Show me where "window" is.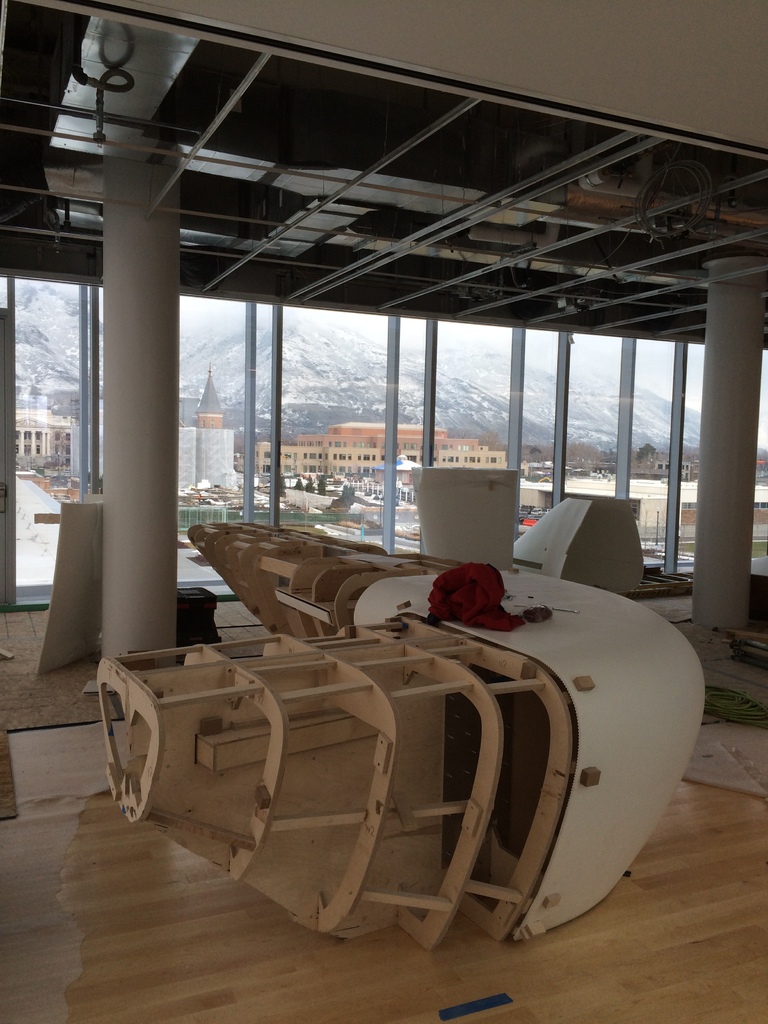
"window" is at <region>310, 450, 316, 460</region>.
